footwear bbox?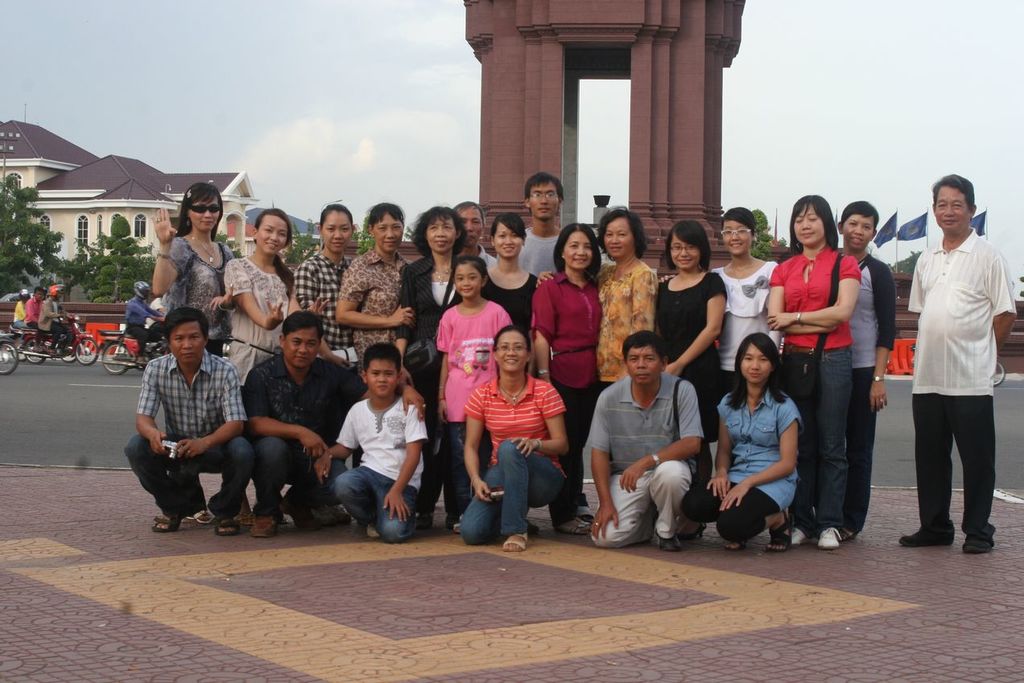
l=502, t=535, r=525, b=553
